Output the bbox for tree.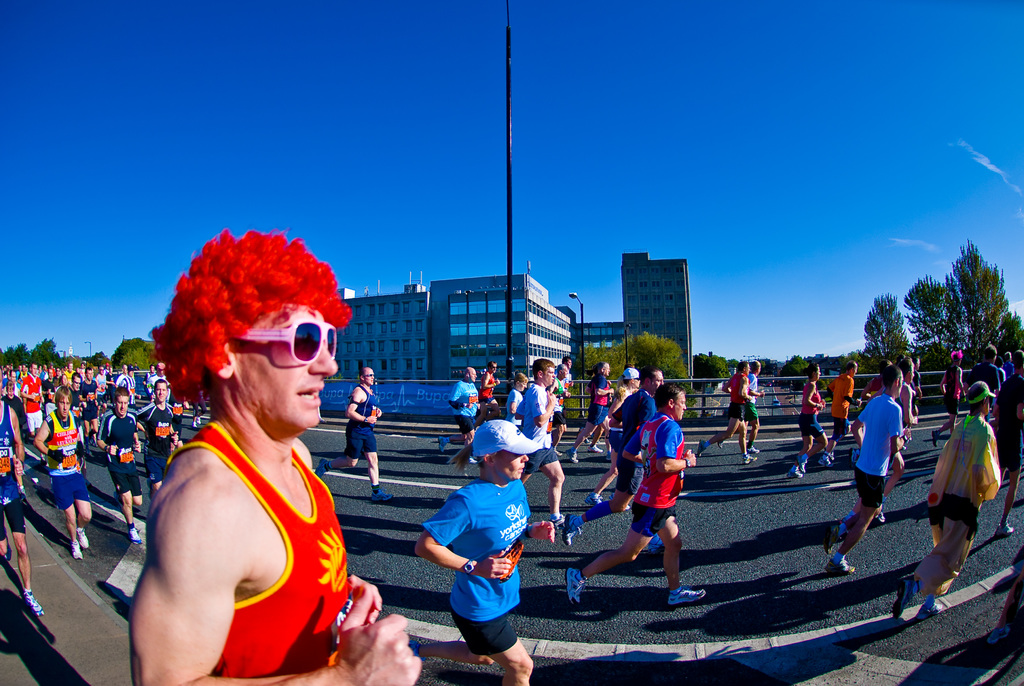
region(29, 334, 64, 367).
